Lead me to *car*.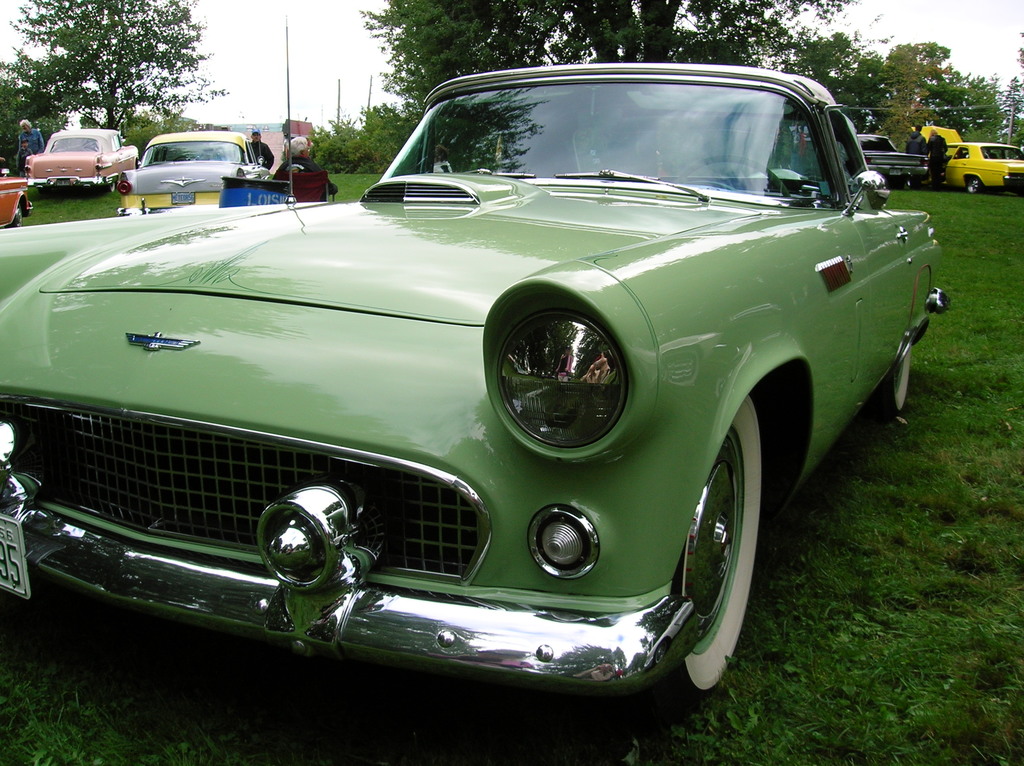
Lead to {"x1": 113, "y1": 132, "x2": 269, "y2": 214}.
